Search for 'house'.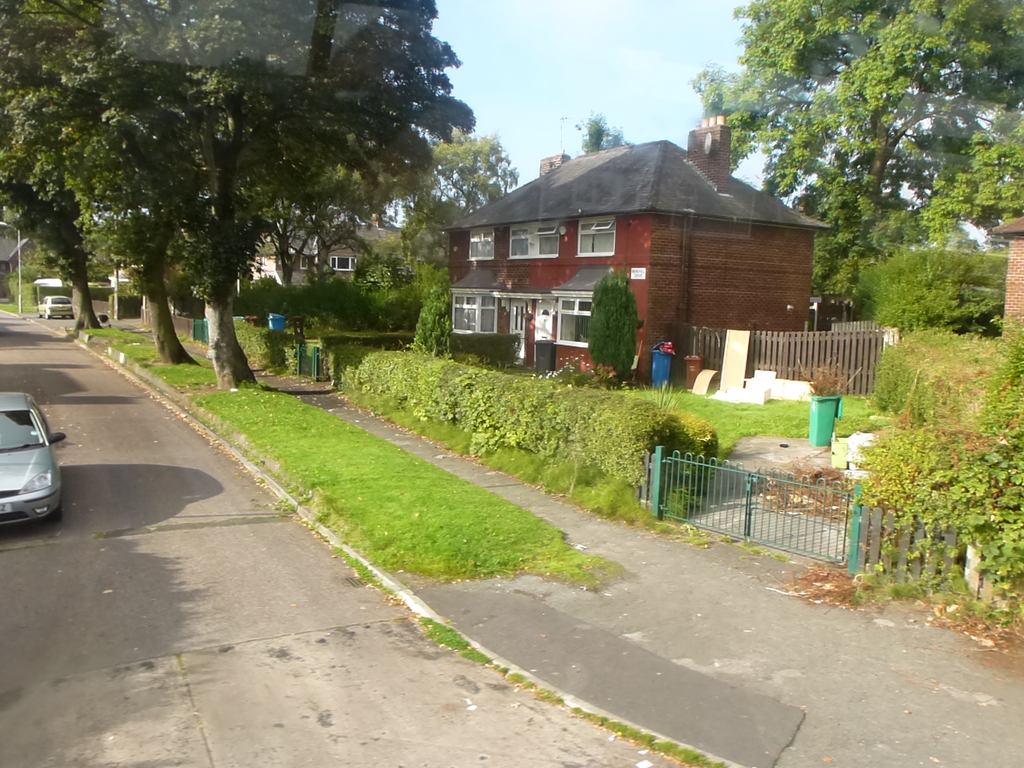
Found at [272,214,403,286].
